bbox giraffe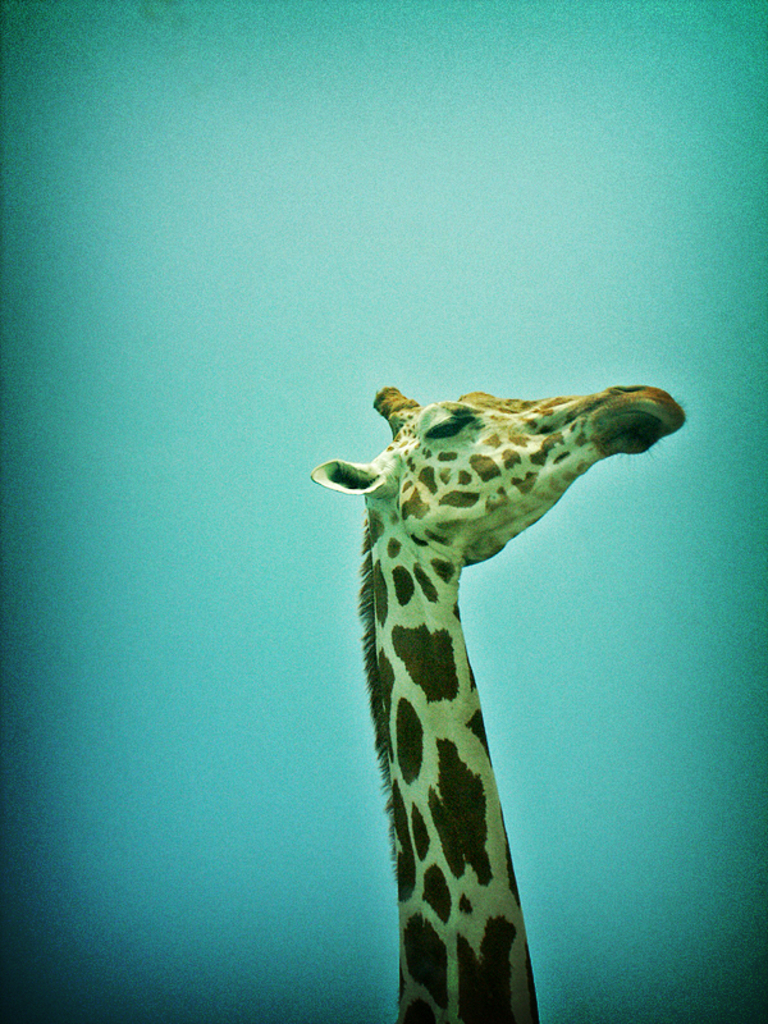
310/361/684/978
